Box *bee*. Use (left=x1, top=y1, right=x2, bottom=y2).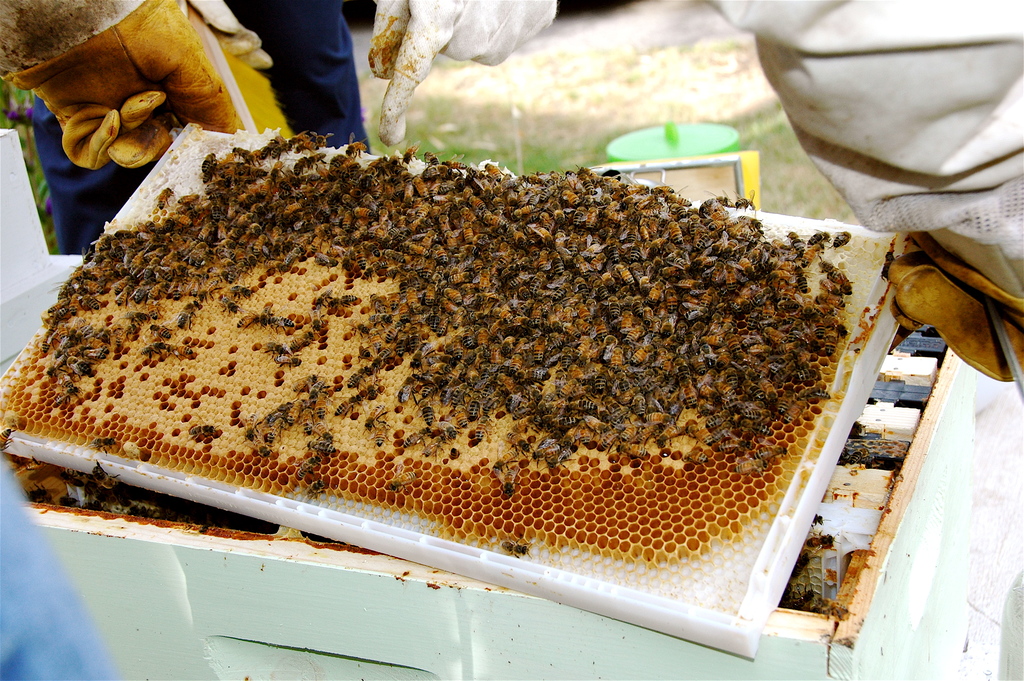
(left=383, top=472, right=412, bottom=489).
